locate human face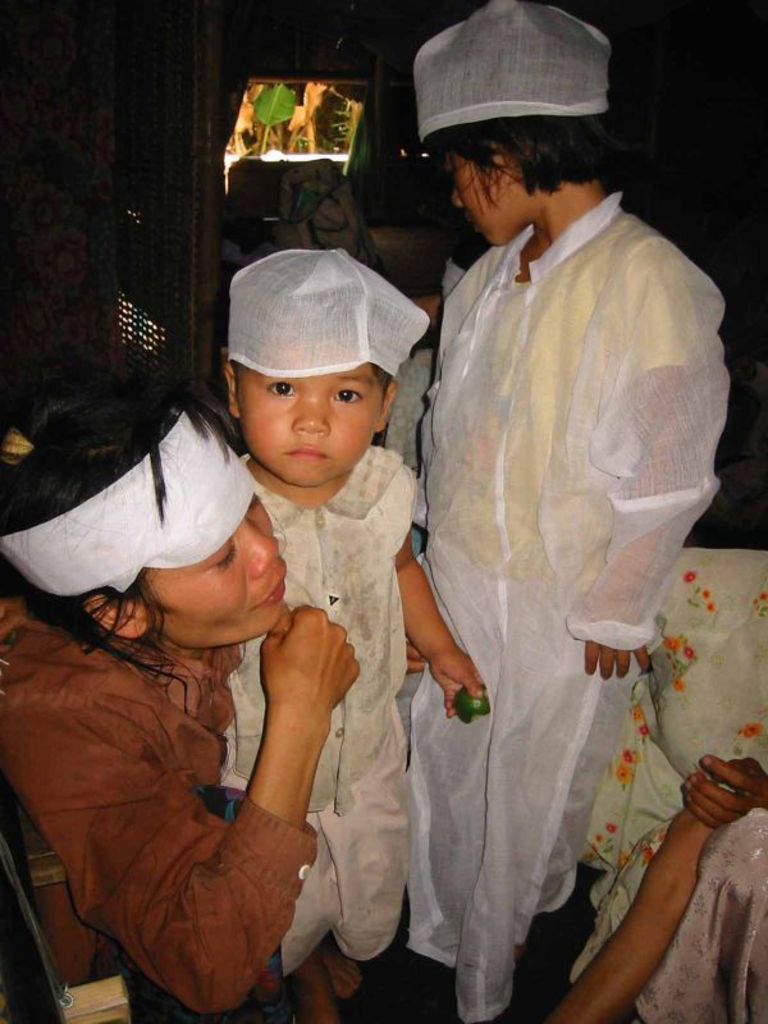
x1=448, y1=132, x2=511, y2=242
